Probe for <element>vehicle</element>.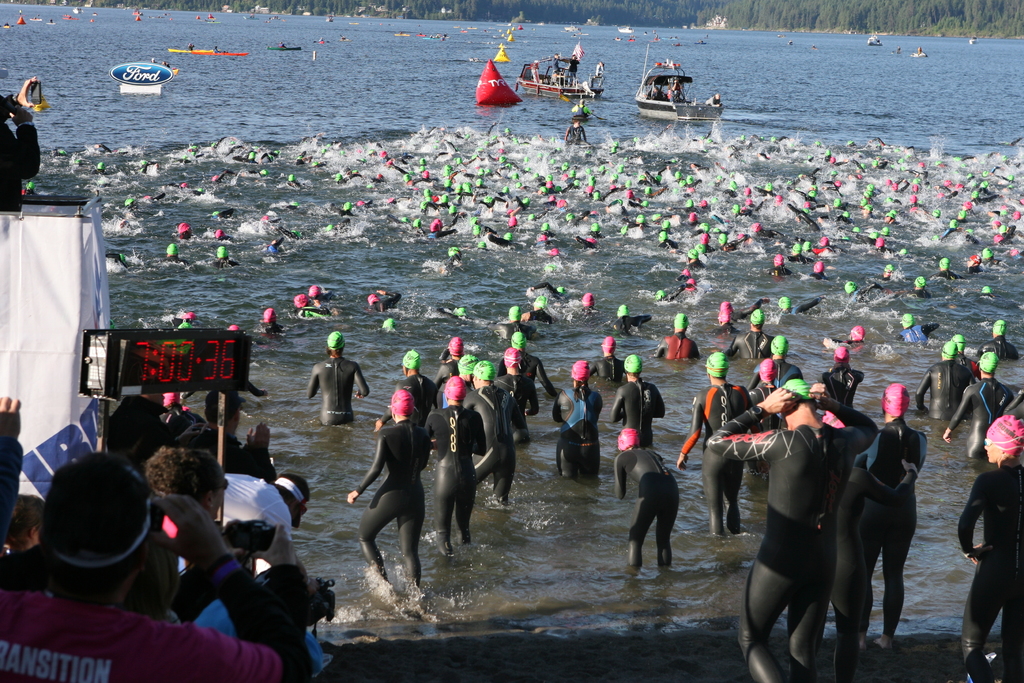
Probe result: <bbox>506, 46, 593, 105</bbox>.
